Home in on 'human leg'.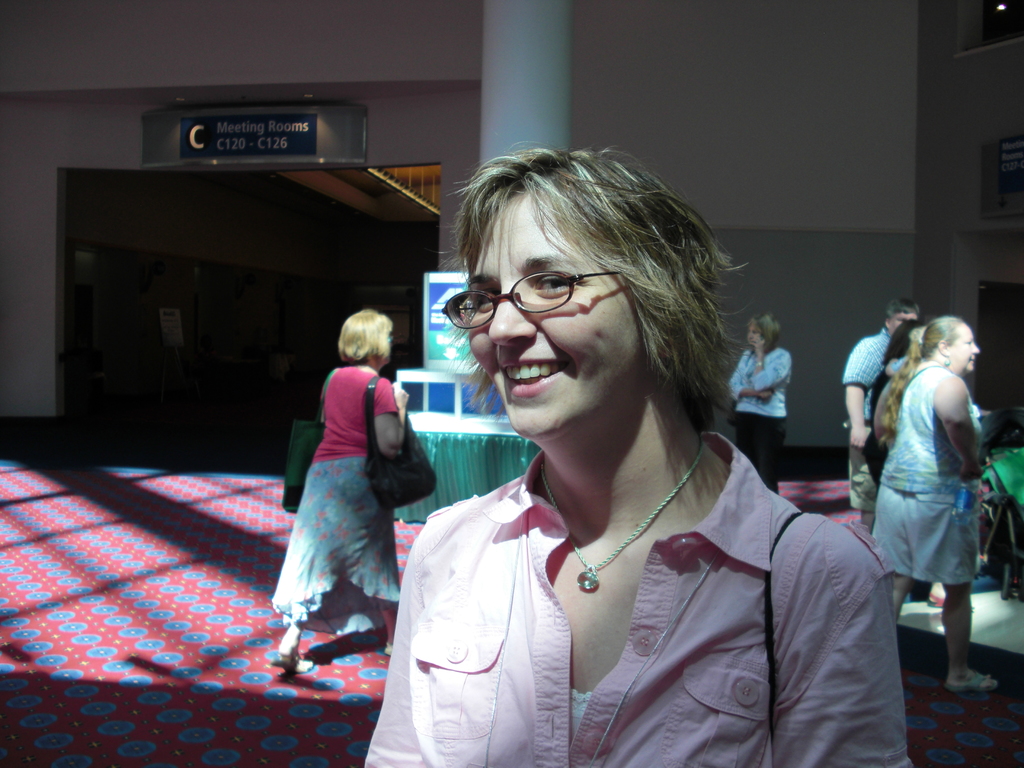
Homed in at 380, 605, 398, 657.
